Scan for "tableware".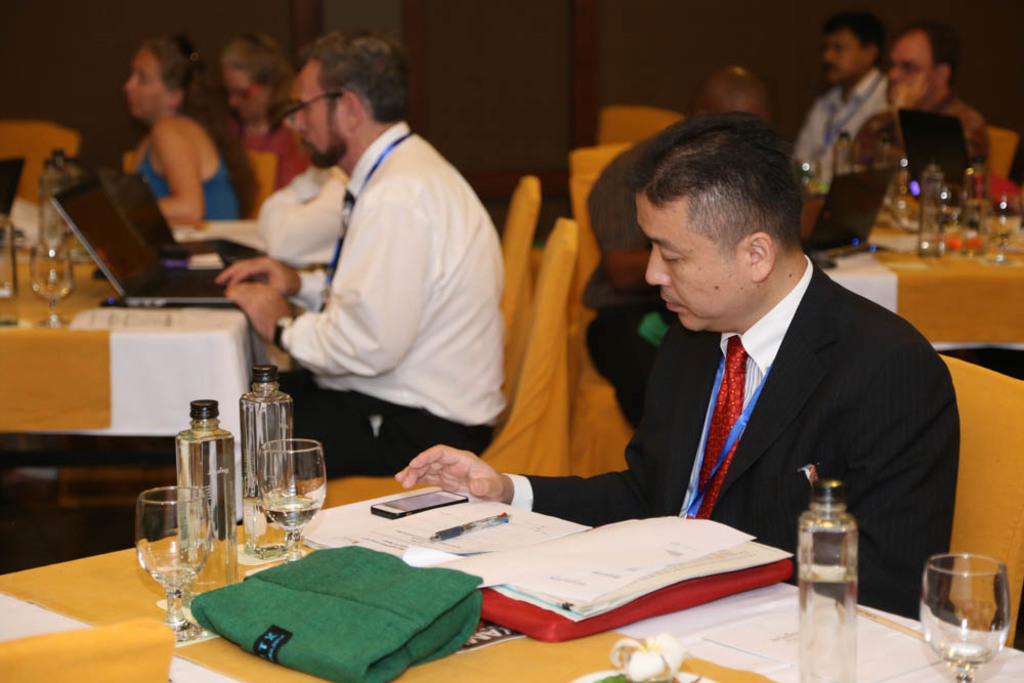
Scan result: l=25, t=238, r=76, b=325.
